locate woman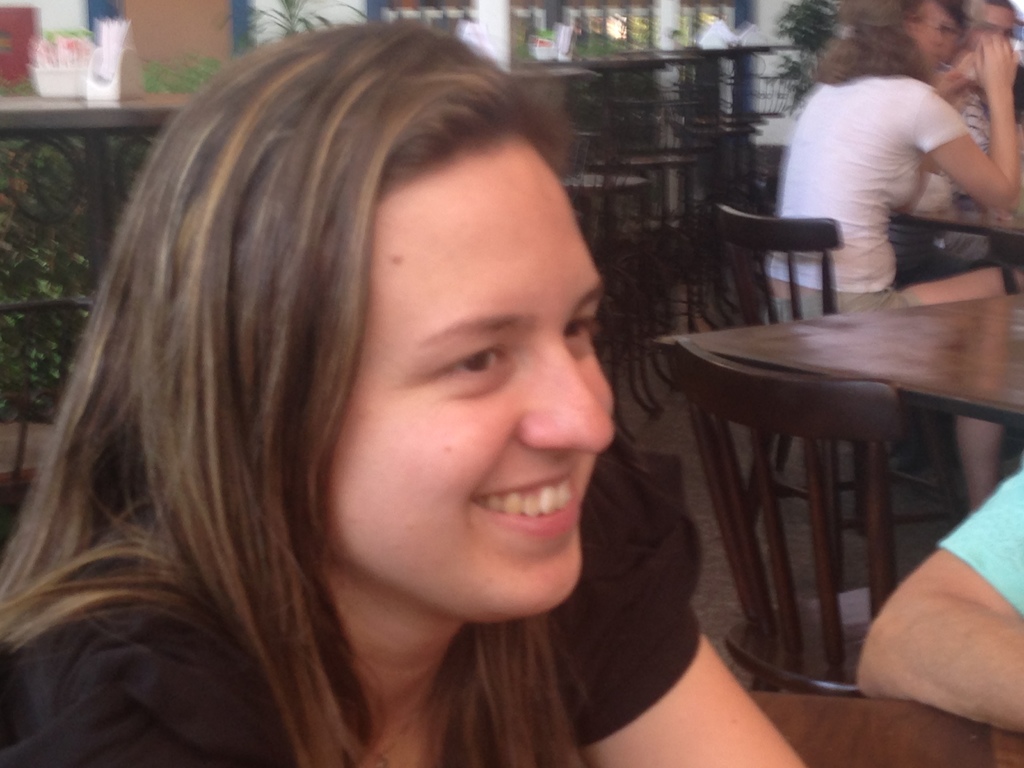
(0,44,730,755)
